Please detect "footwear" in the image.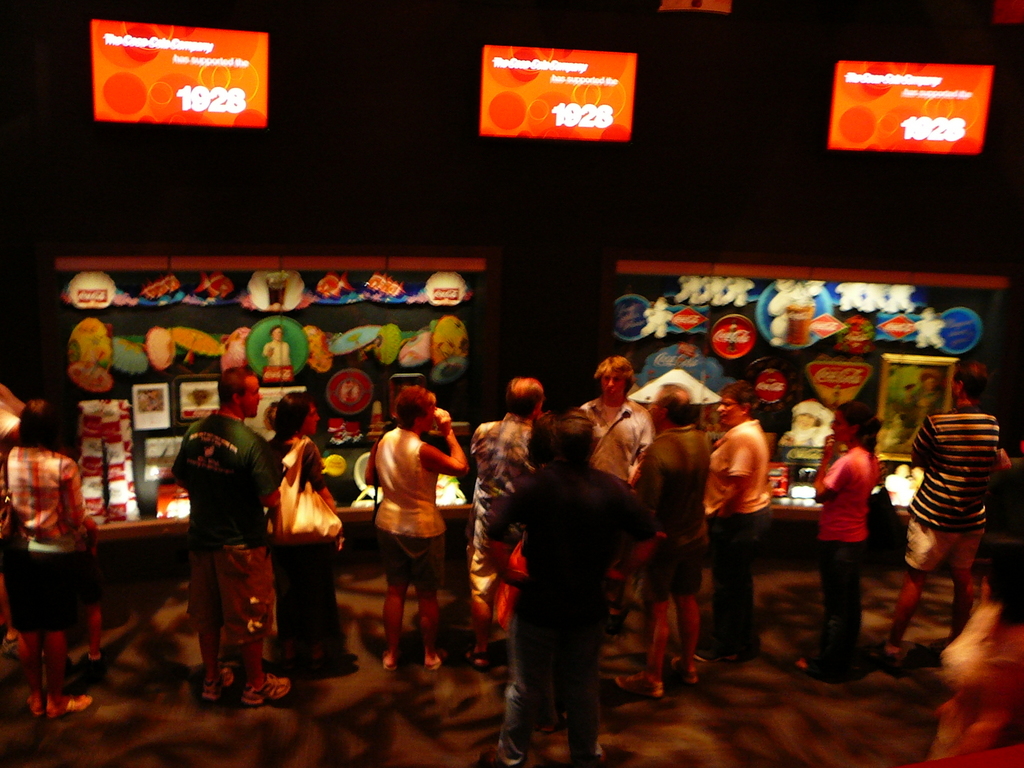
box(198, 680, 216, 704).
